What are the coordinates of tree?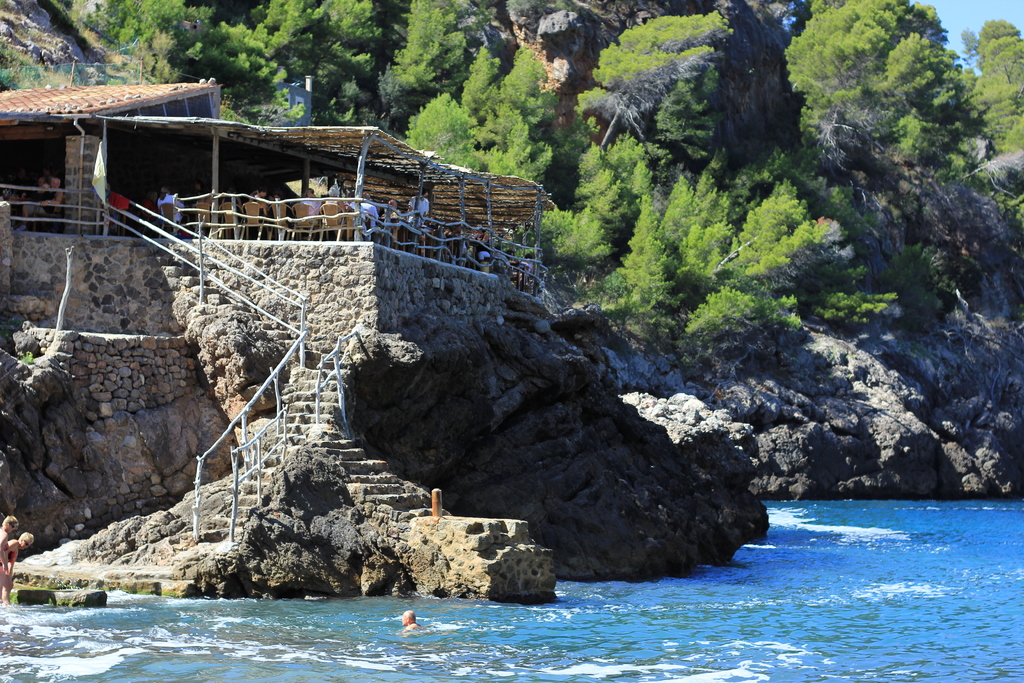
(left=774, top=0, right=995, bottom=176).
